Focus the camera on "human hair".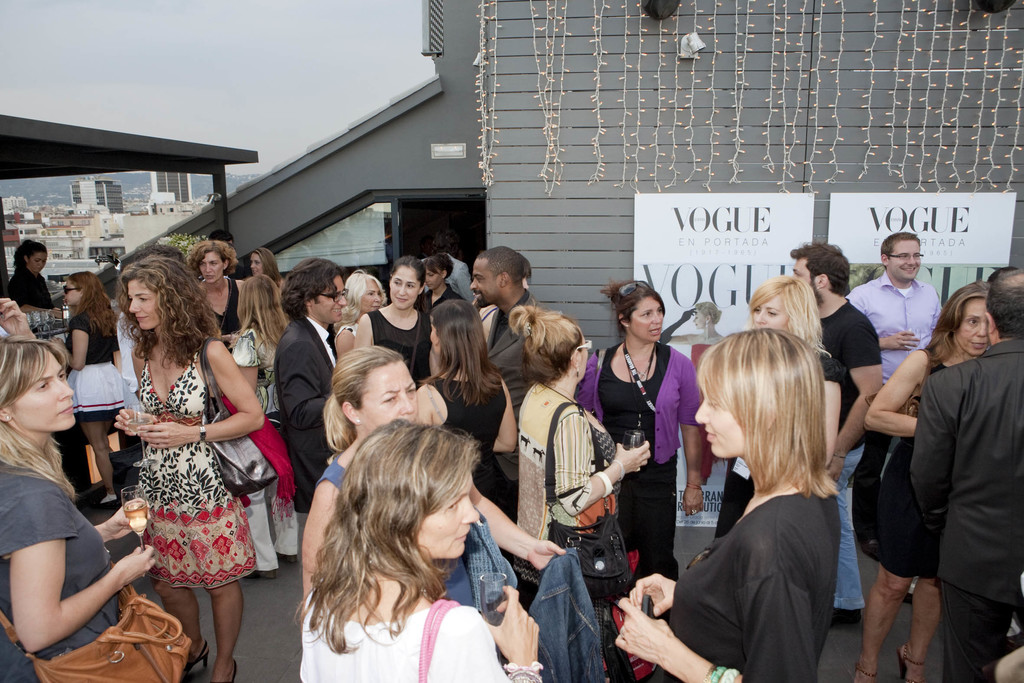
Focus region: (left=184, top=239, right=238, bottom=267).
